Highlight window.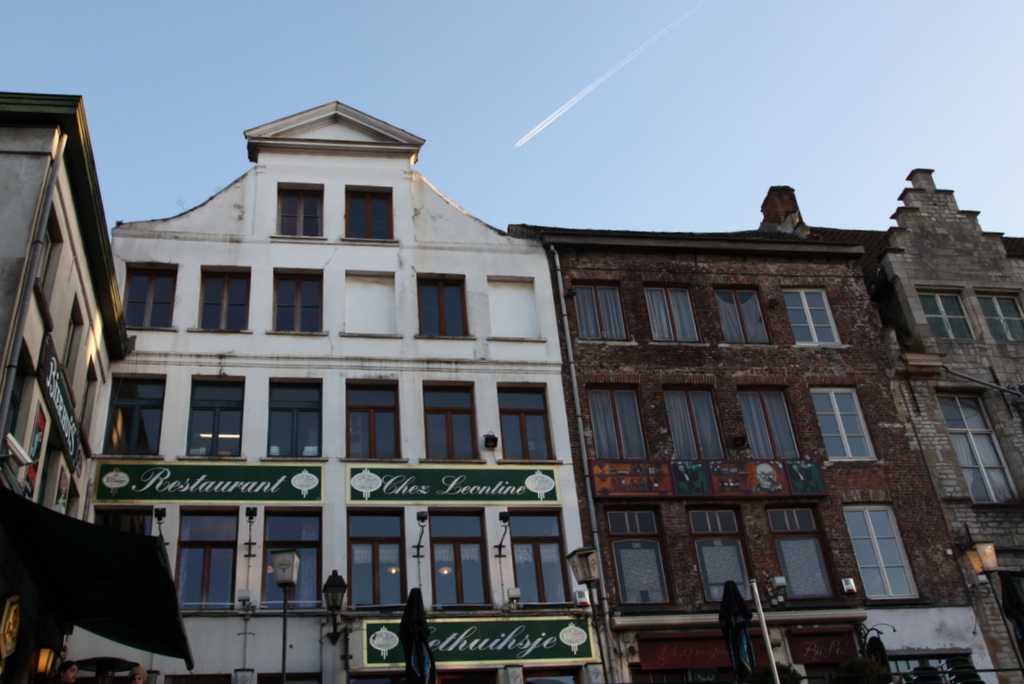
Highlighted region: crop(689, 512, 752, 599).
